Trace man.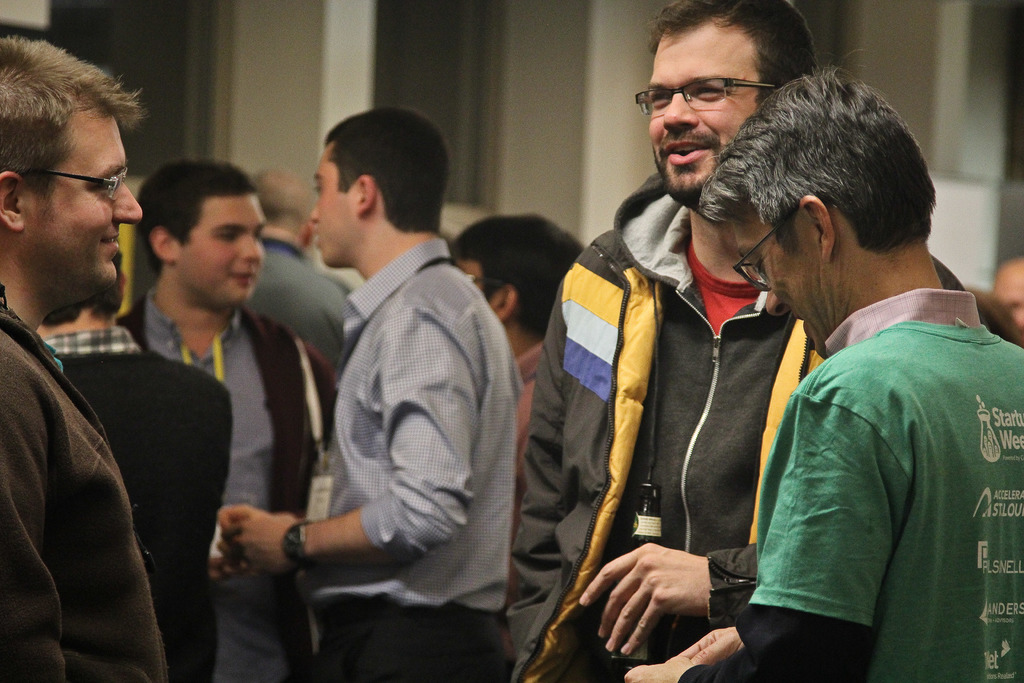
Traced to box=[246, 73, 500, 682].
